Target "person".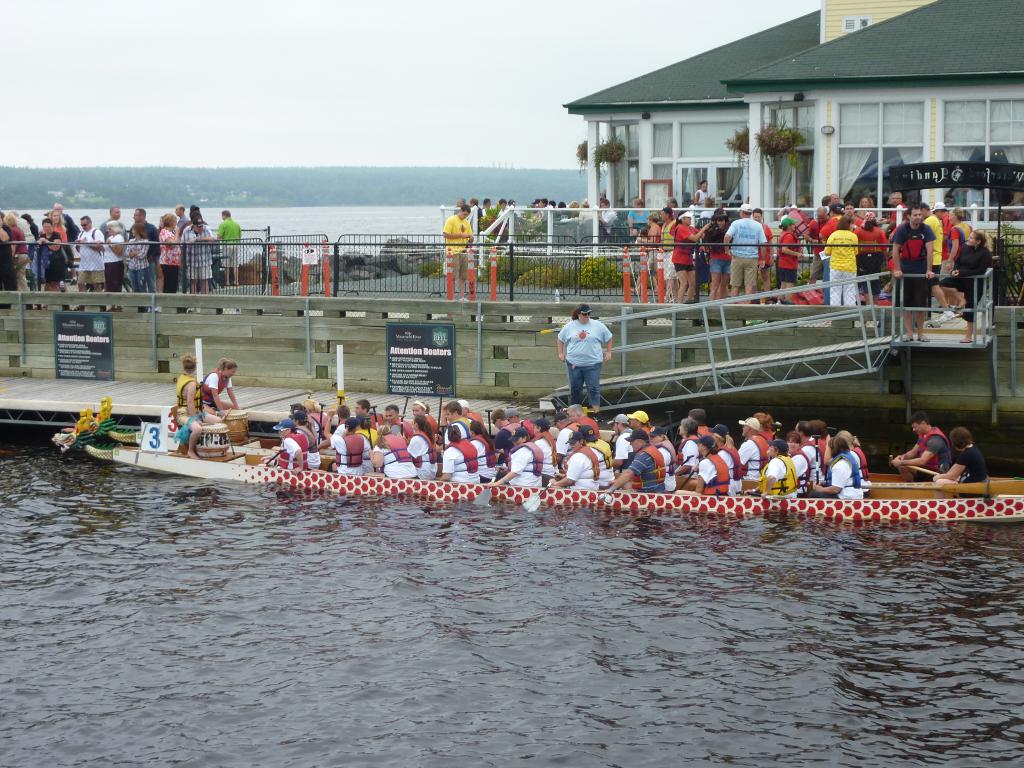
Target region: <box>829,192,843,205</box>.
